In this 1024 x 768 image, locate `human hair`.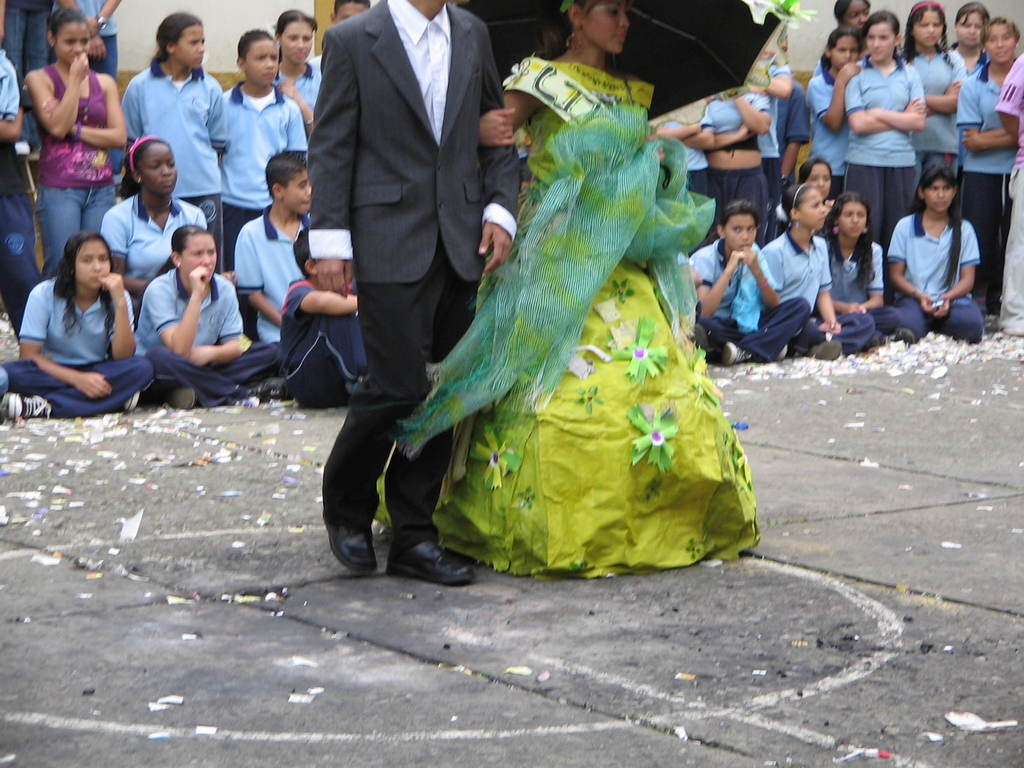
Bounding box: <box>721,200,763,227</box>.
